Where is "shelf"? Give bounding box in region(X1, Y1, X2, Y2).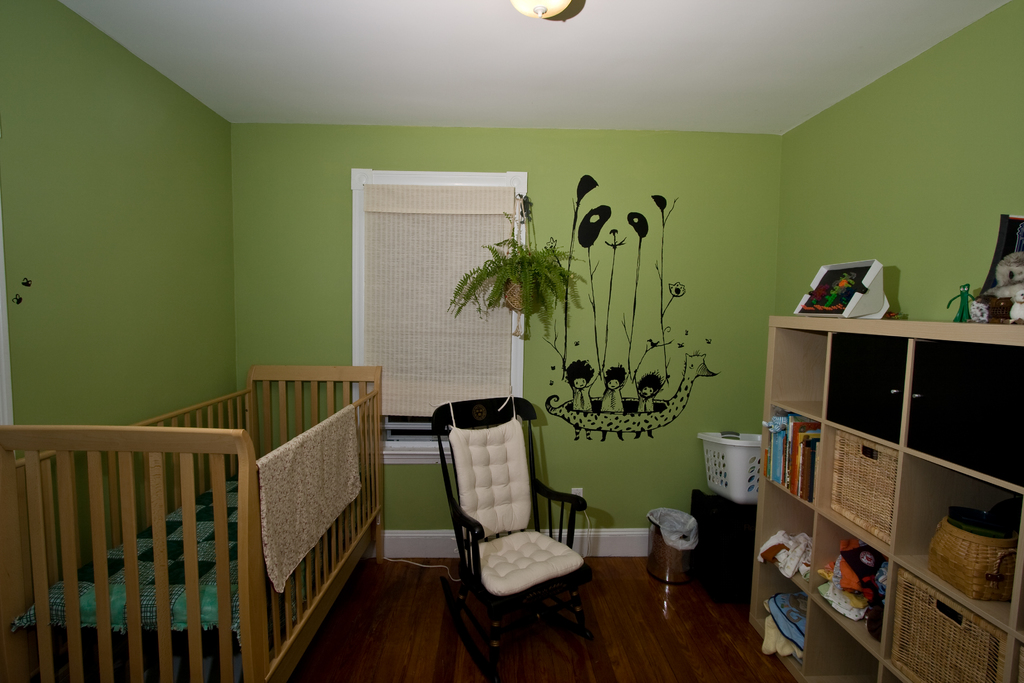
region(735, 282, 1023, 645).
